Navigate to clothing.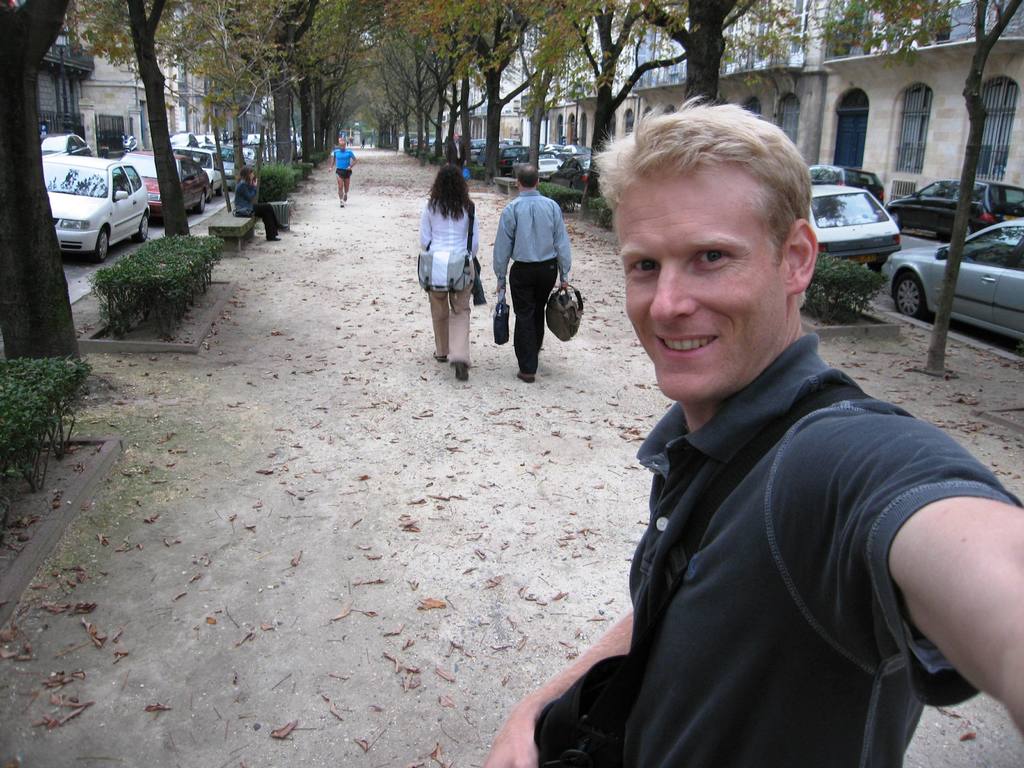
Navigation target: bbox=[332, 145, 355, 181].
